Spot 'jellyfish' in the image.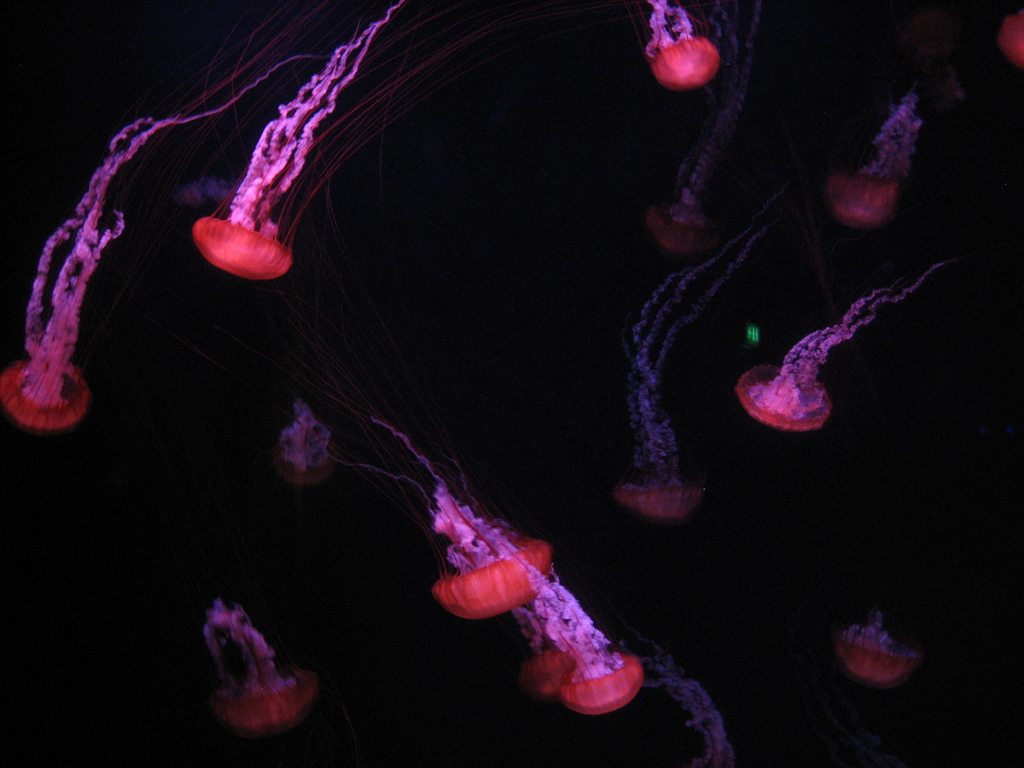
'jellyfish' found at locate(189, 0, 480, 284).
